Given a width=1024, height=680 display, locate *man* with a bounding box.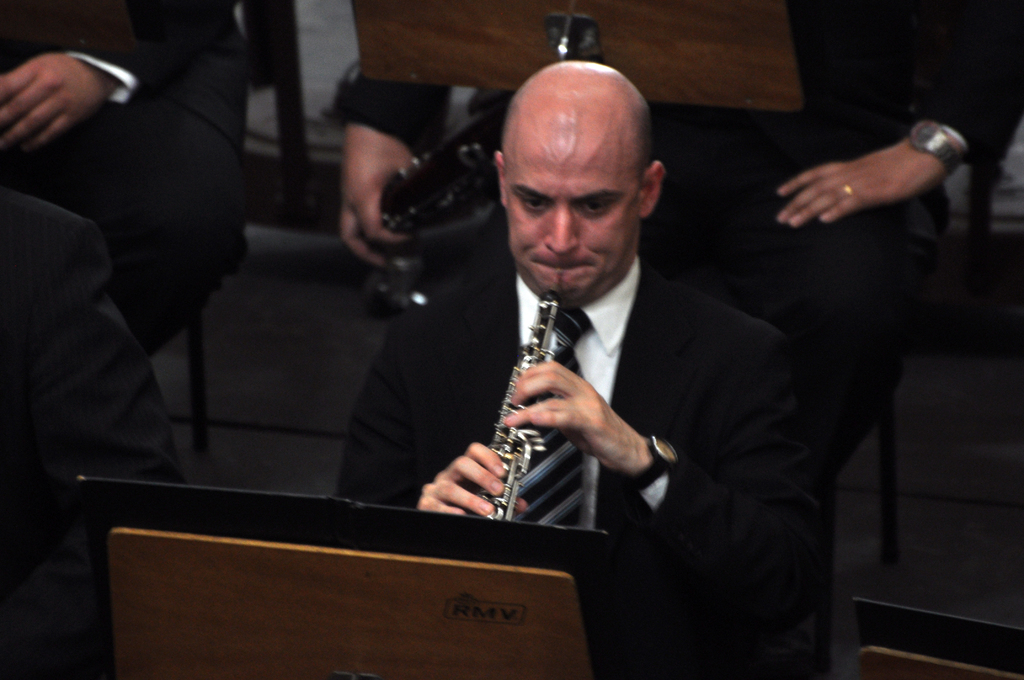
Located: locate(259, 38, 842, 626).
